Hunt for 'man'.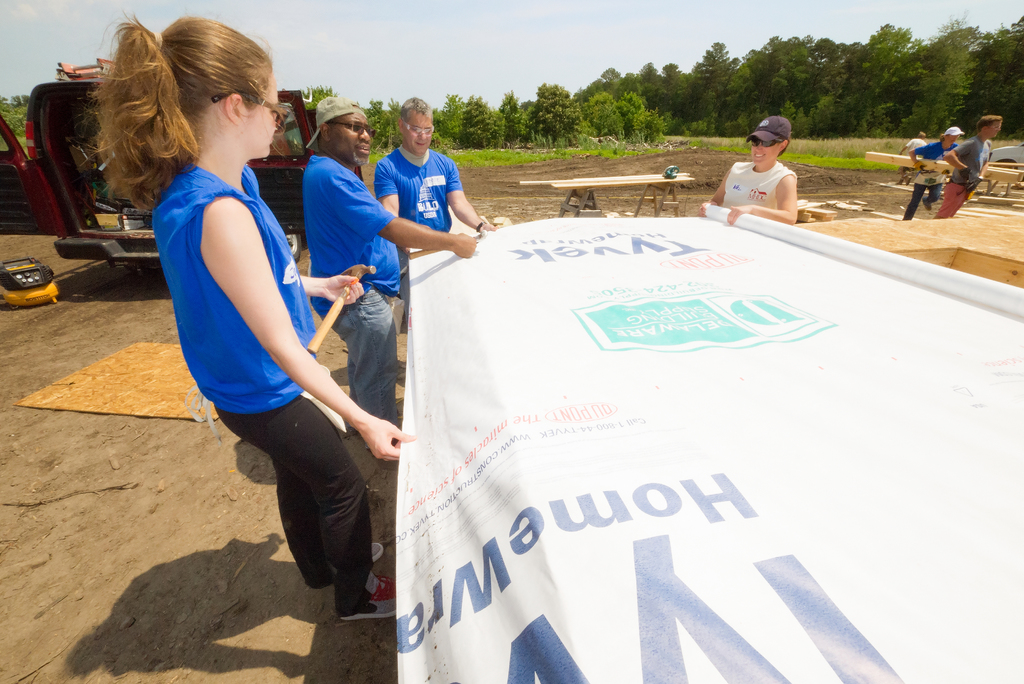
Hunted down at <box>935,108,1006,221</box>.
